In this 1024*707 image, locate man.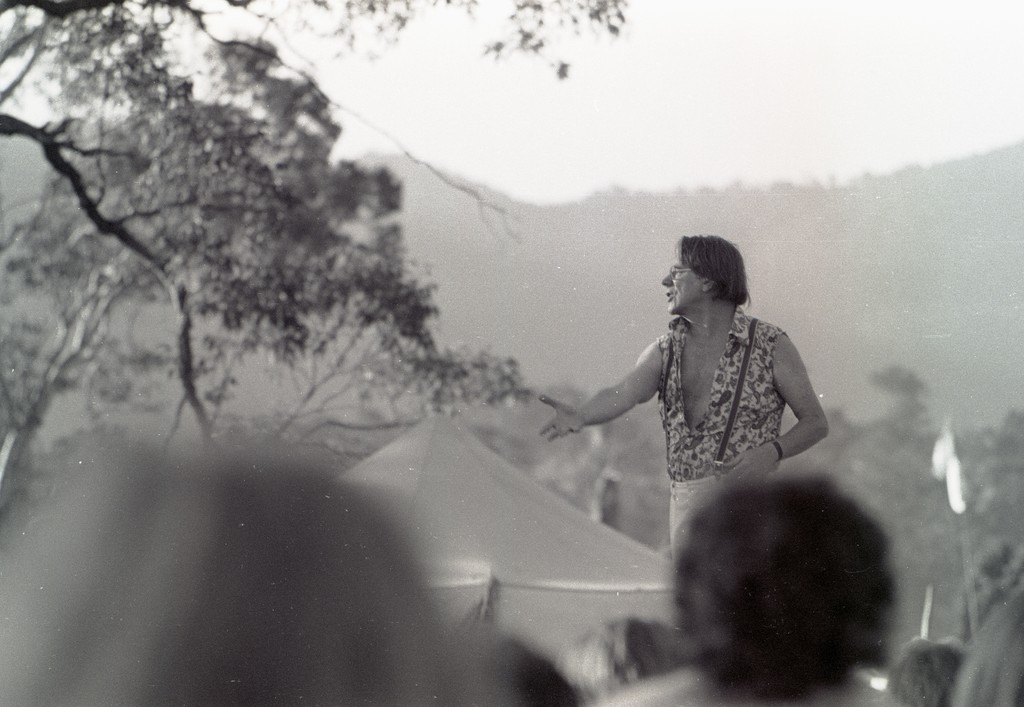
Bounding box: box(524, 242, 818, 562).
